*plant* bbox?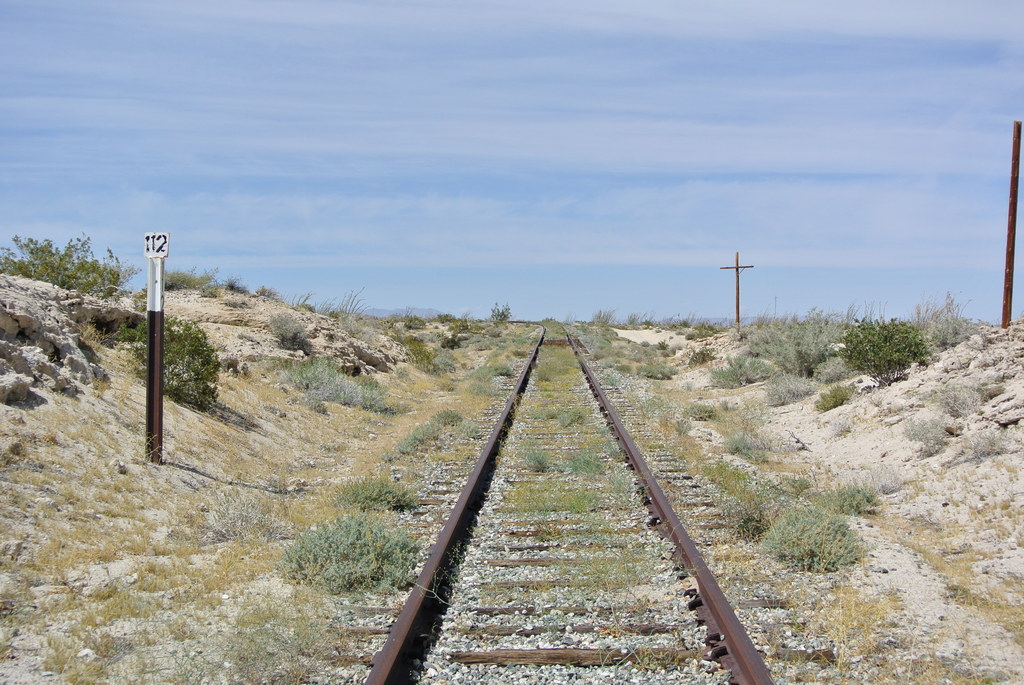
locate(396, 301, 514, 338)
